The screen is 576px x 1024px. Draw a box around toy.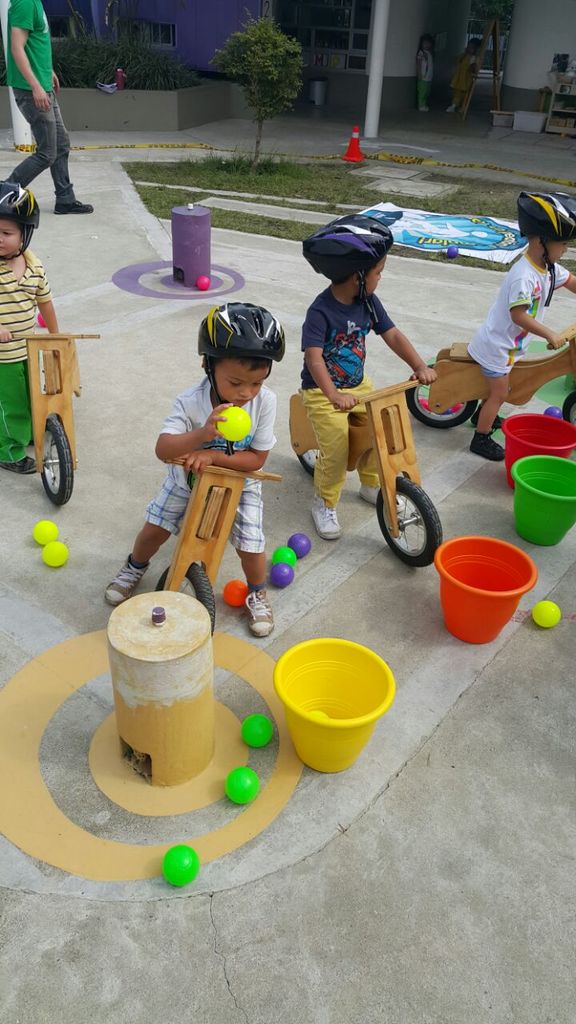
(198,273,211,290).
